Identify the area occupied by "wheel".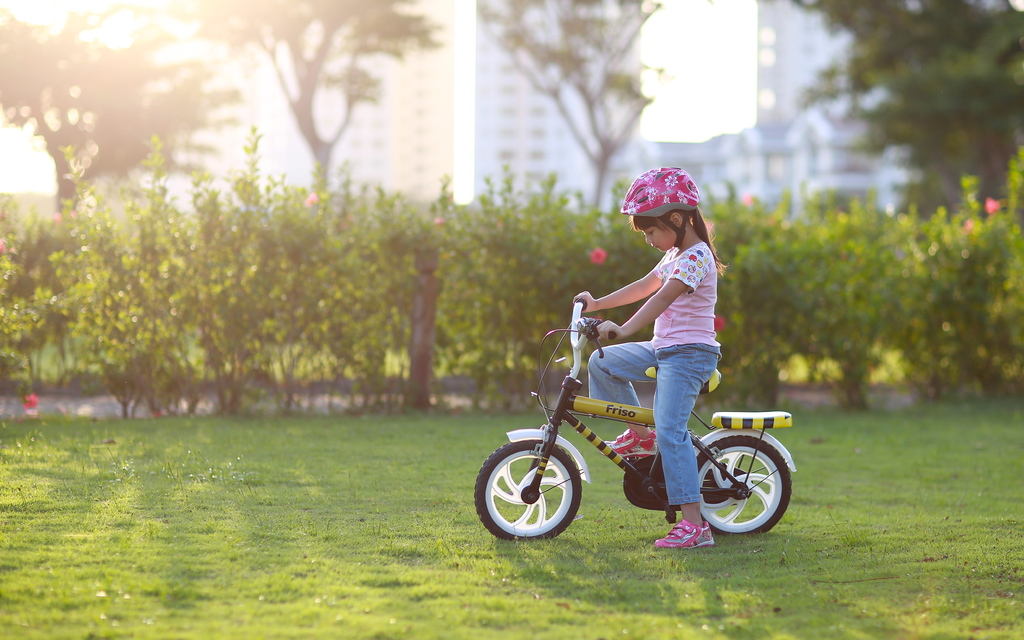
Area: l=695, t=438, r=785, b=538.
